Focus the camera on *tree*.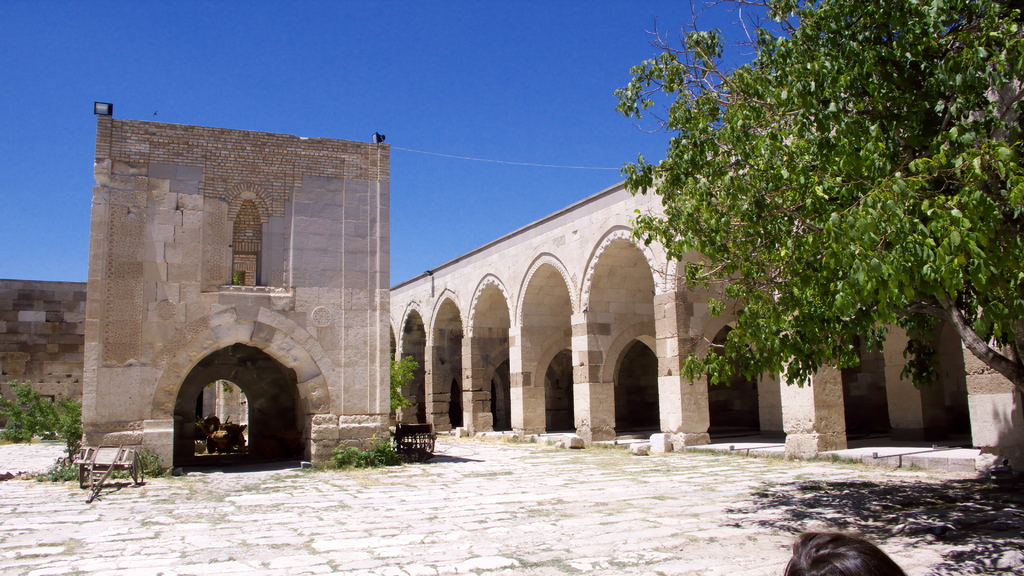
Focus region: {"x1": 52, "y1": 397, "x2": 80, "y2": 444}.
